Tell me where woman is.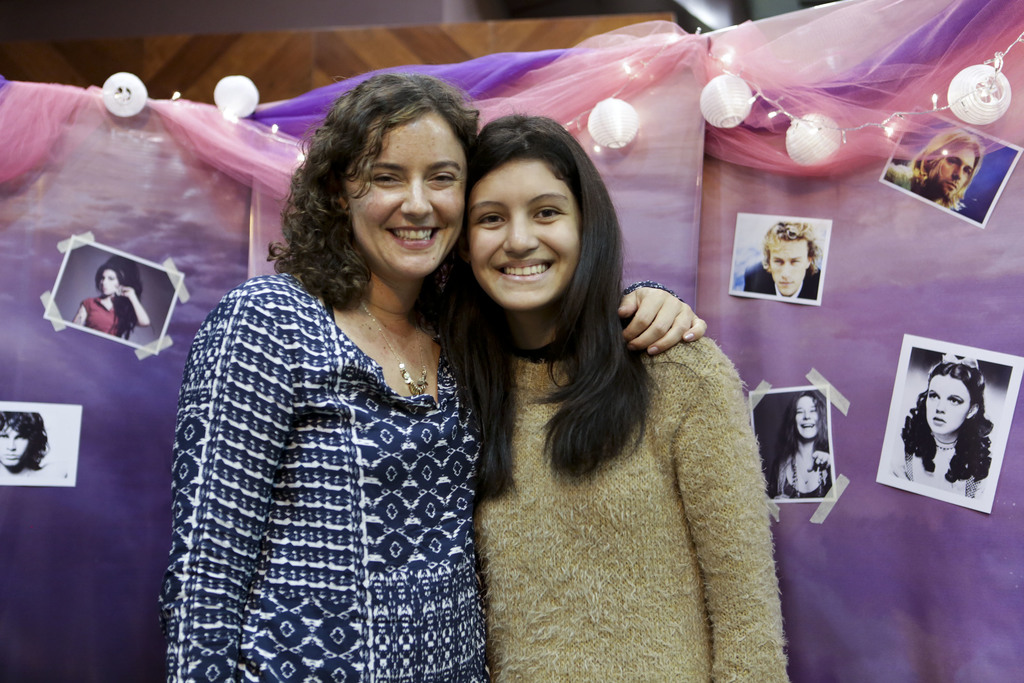
woman is at Rect(0, 414, 62, 482).
